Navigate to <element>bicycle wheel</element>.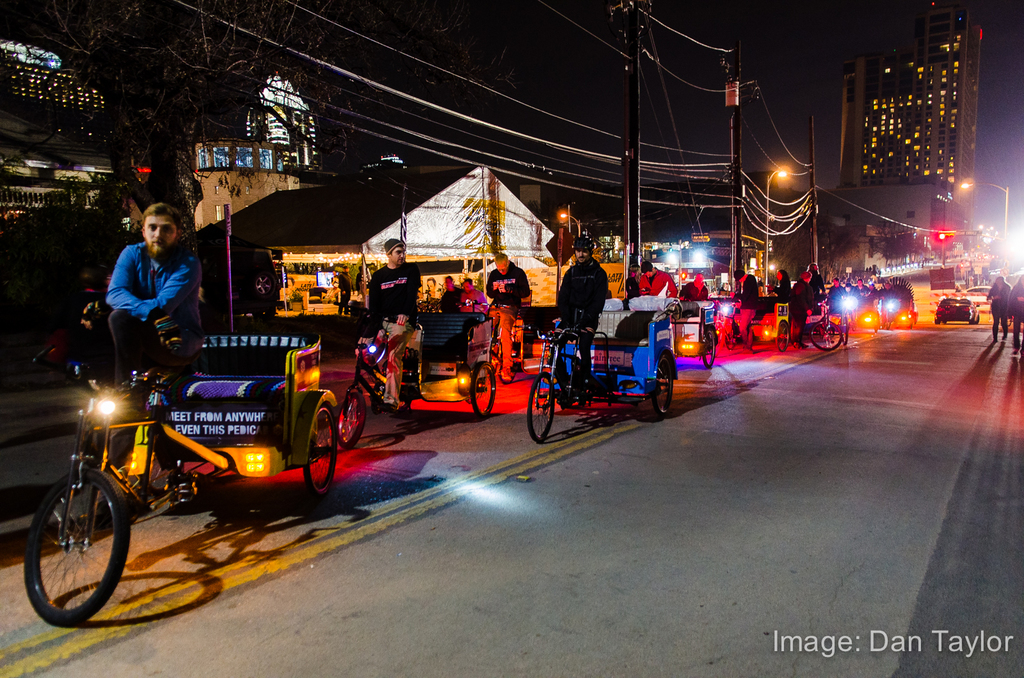
Navigation target: box=[26, 472, 128, 628].
